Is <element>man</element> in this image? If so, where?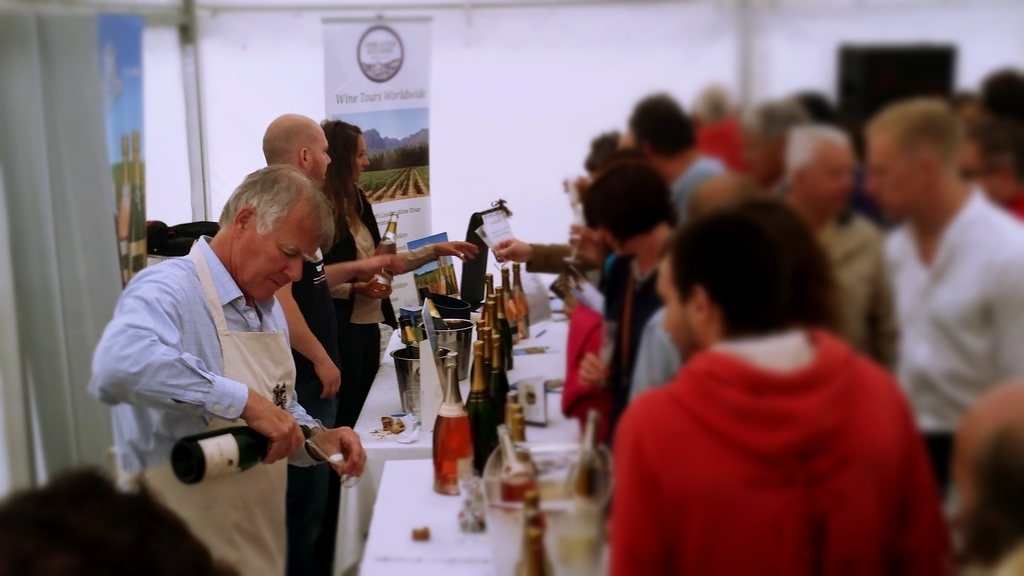
Yes, at 627/87/721/218.
